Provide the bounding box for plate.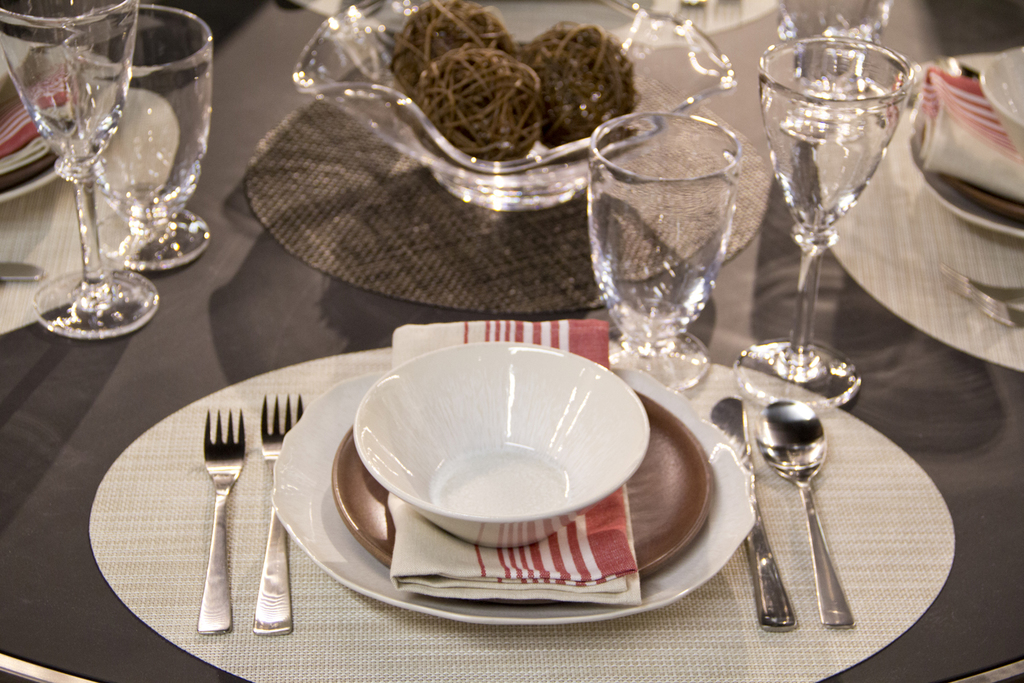
box(922, 81, 1023, 242).
